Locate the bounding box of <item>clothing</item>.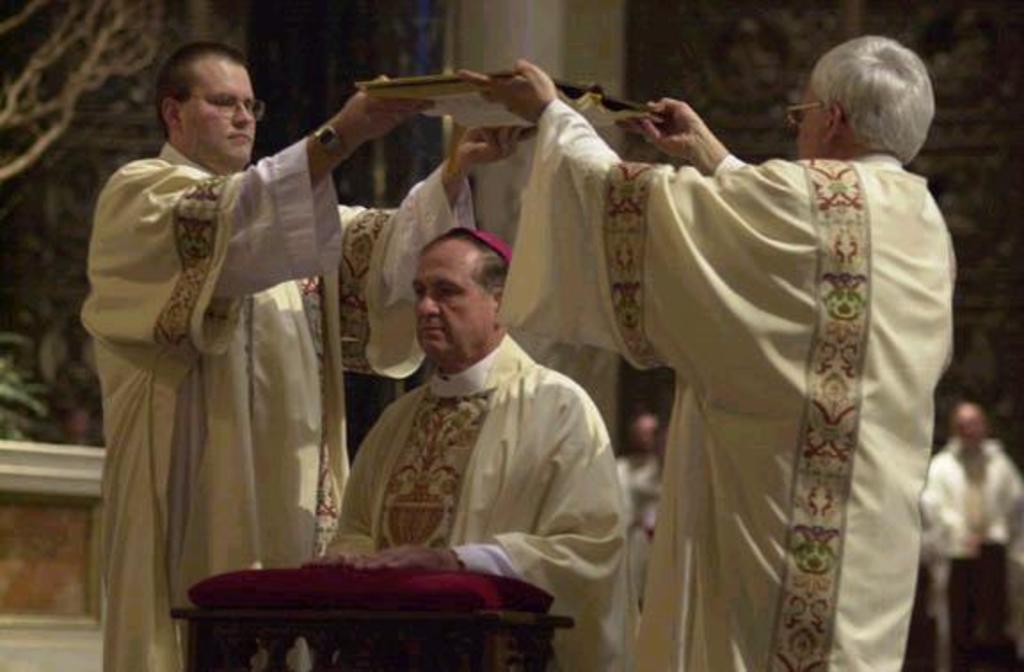
Bounding box: 606 452 670 580.
